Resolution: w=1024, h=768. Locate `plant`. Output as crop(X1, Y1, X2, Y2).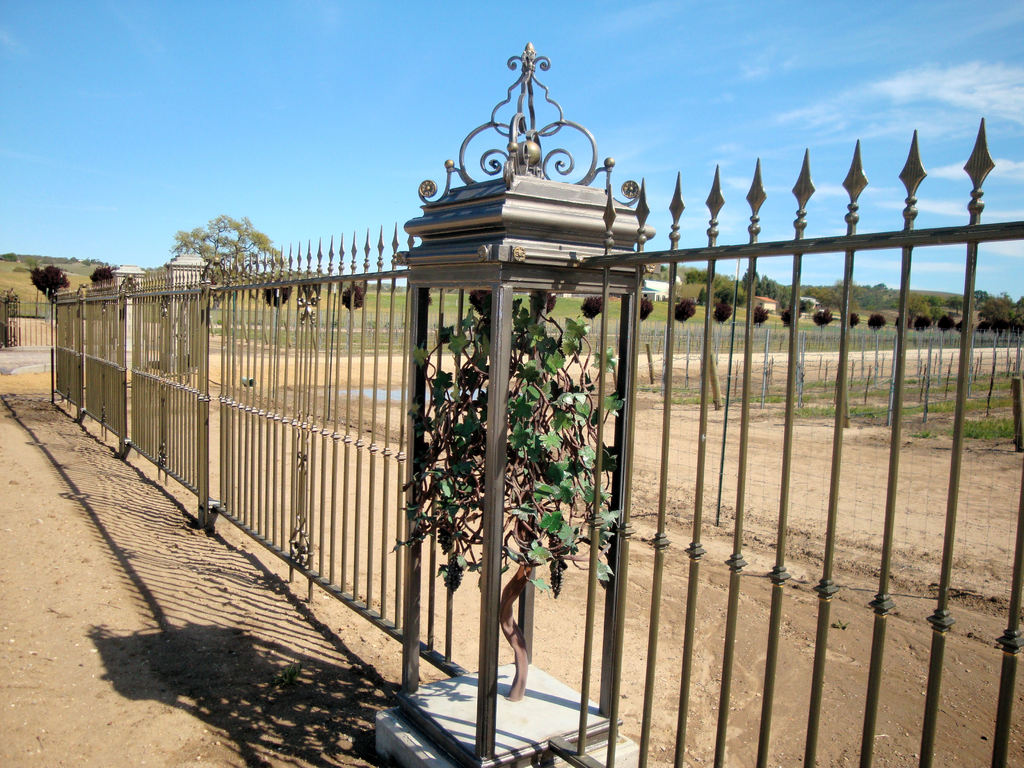
crop(713, 303, 729, 324).
